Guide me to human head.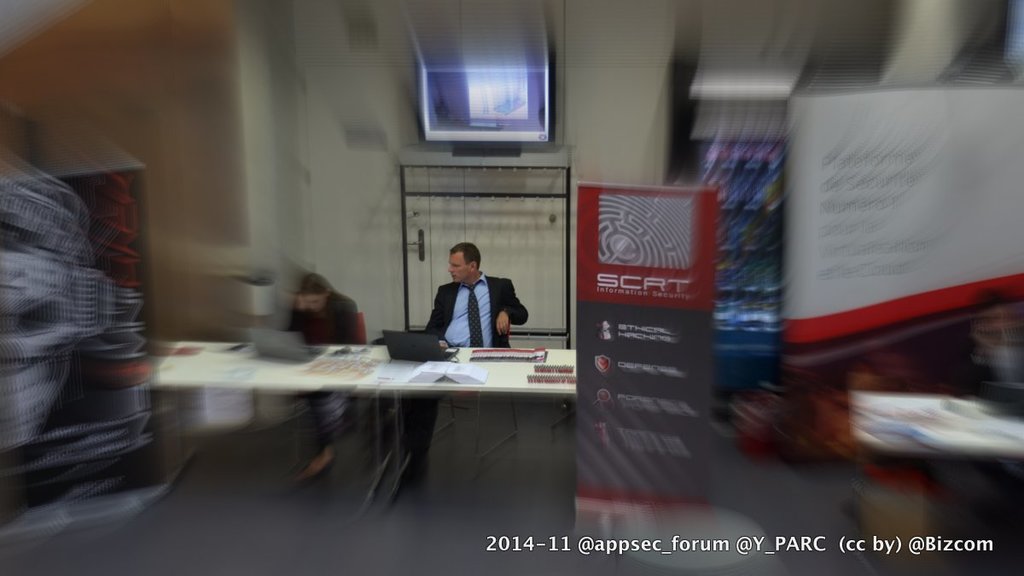
Guidance: (x1=433, y1=233, x2=488, y2=284).
